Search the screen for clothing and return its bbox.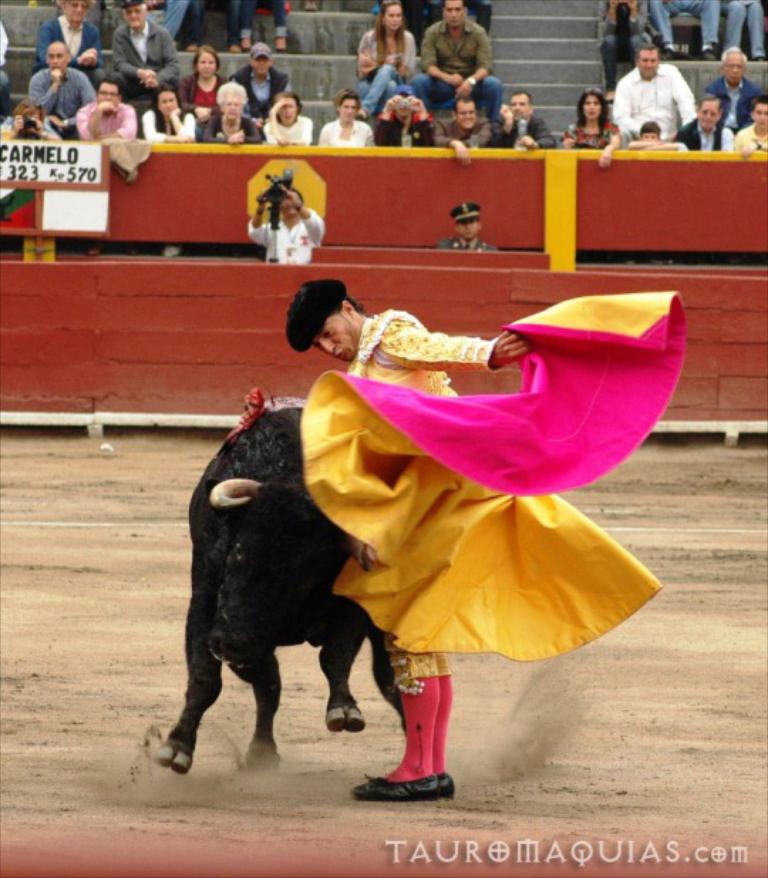
Found: box=[691, 77, 767, 141].
